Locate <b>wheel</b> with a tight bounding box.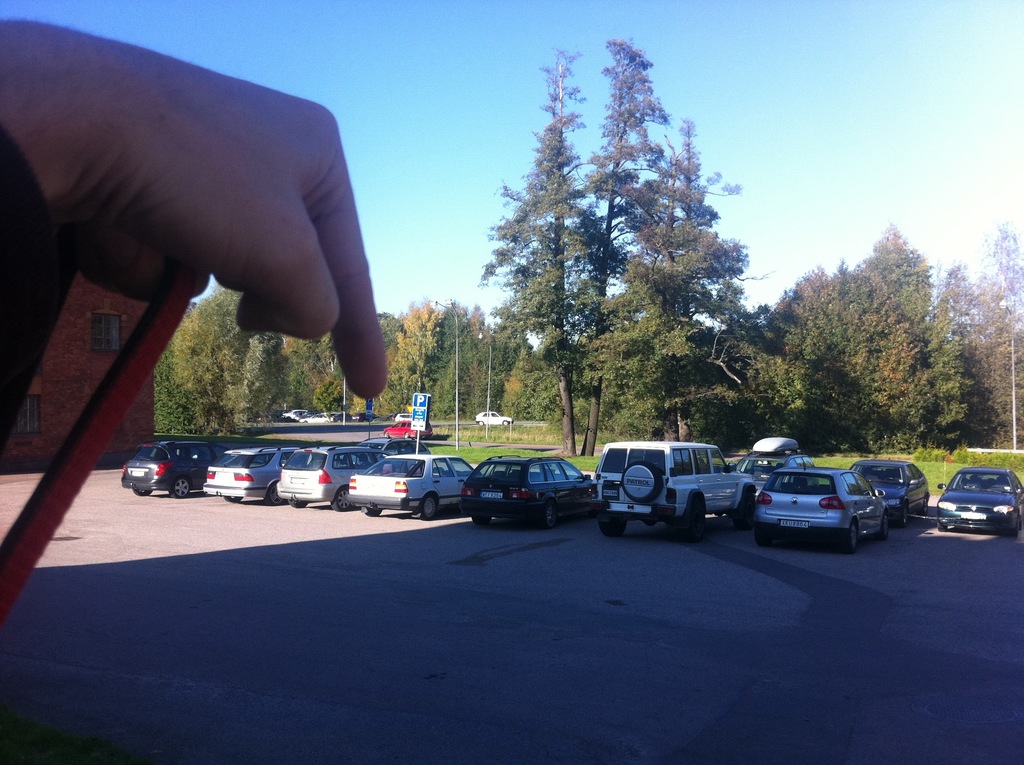
detection(402, 431, 408, 439).
